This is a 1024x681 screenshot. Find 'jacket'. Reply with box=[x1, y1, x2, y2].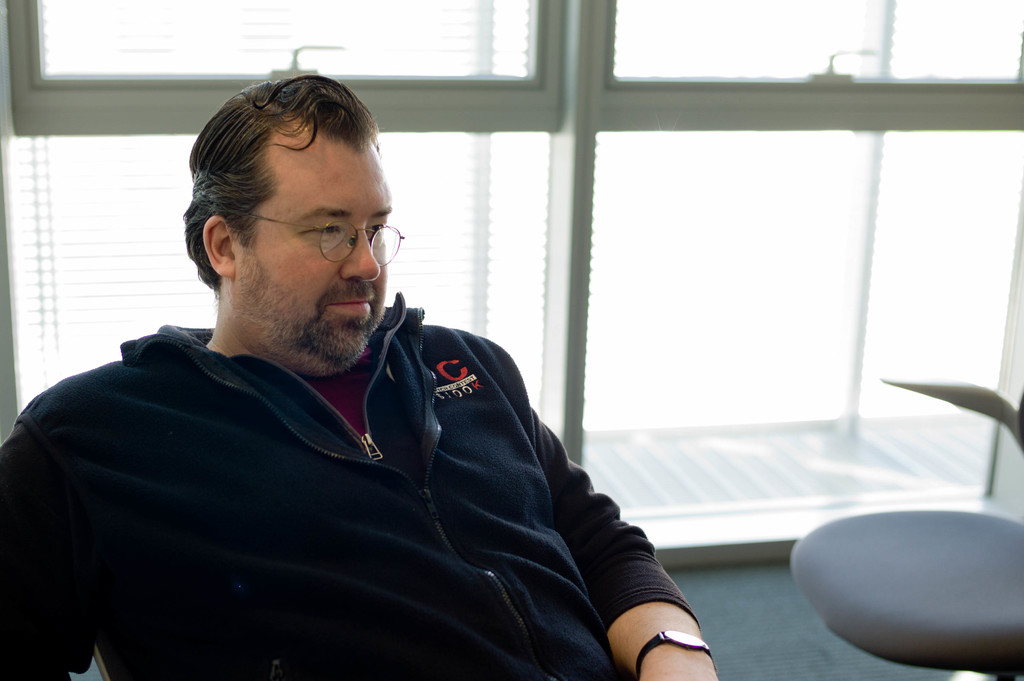
box=[0, 291, 717, 680].
